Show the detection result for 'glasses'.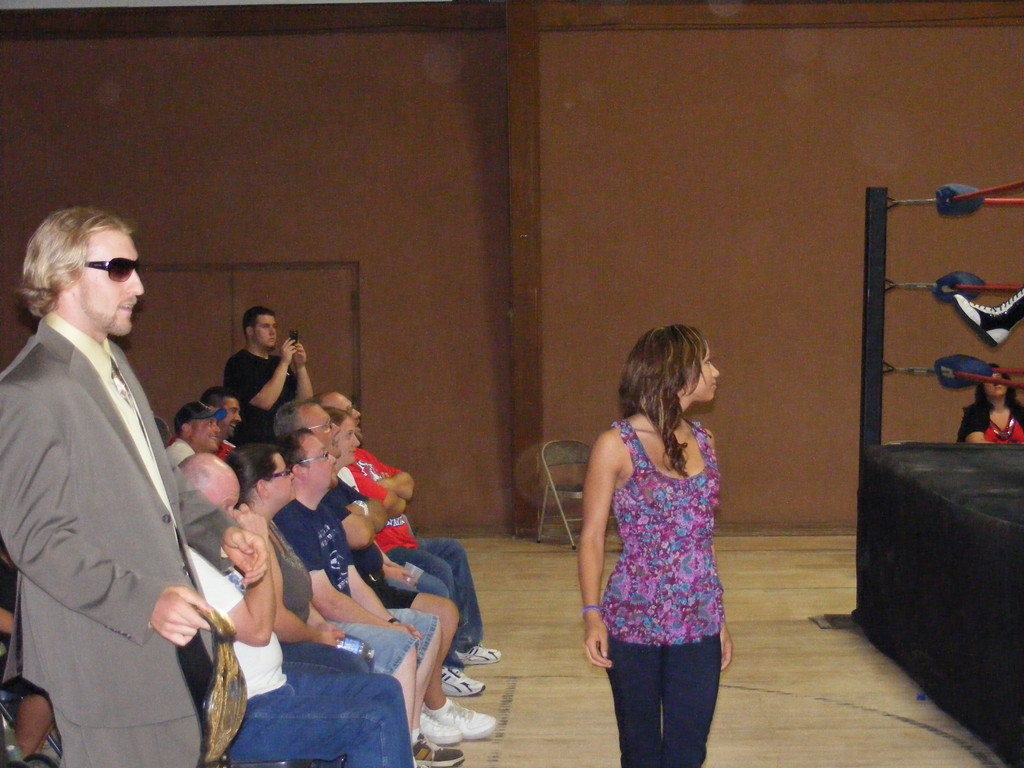
<region>307, 421, 333, 431</region>.
